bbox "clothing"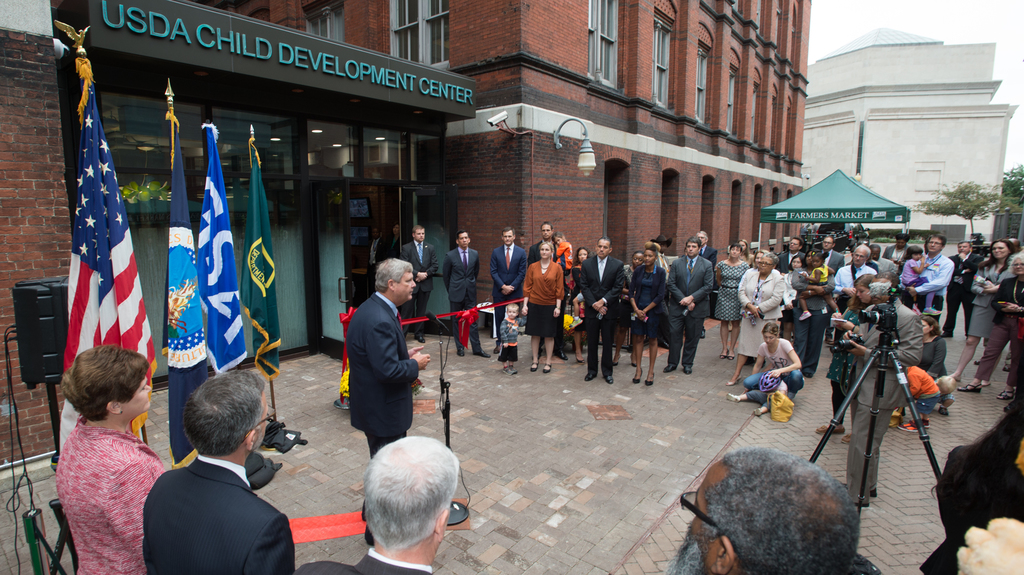
left=525, top=235, right=559, bottom=255
